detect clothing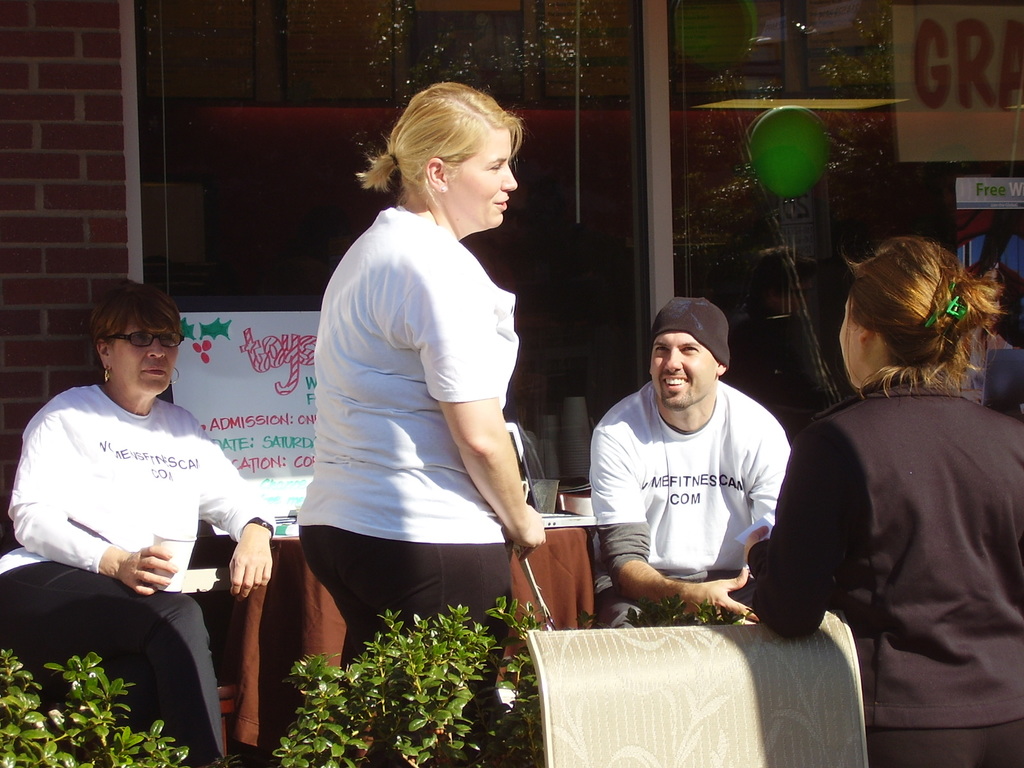
x1=301 y1=200 x2=523 y2=767
